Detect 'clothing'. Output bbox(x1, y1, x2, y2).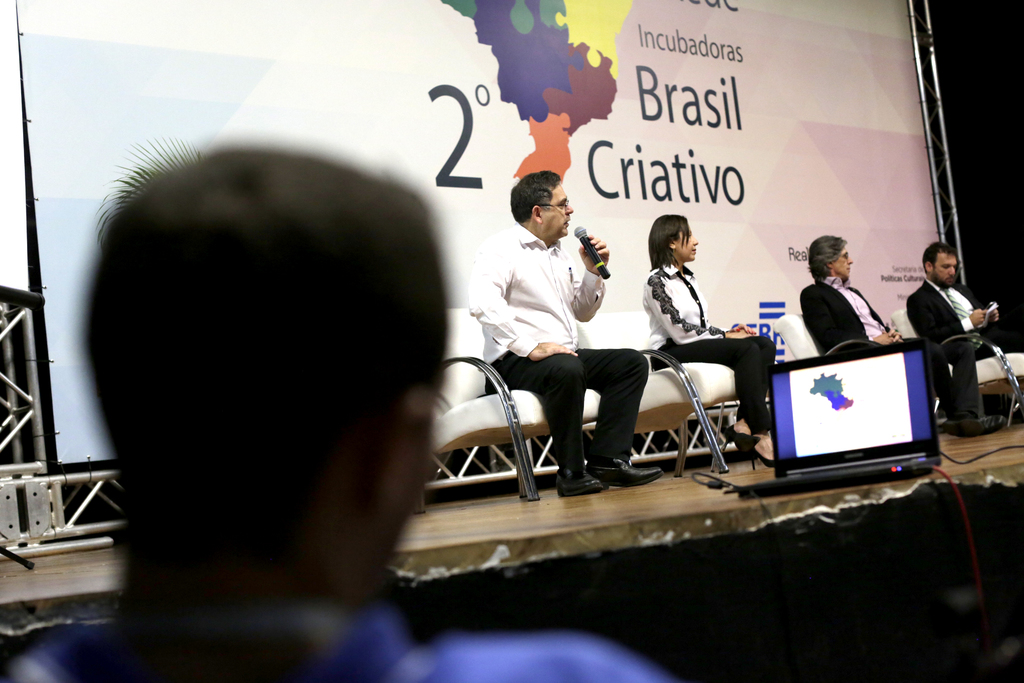
bbox(805, 255, 897, 360).
